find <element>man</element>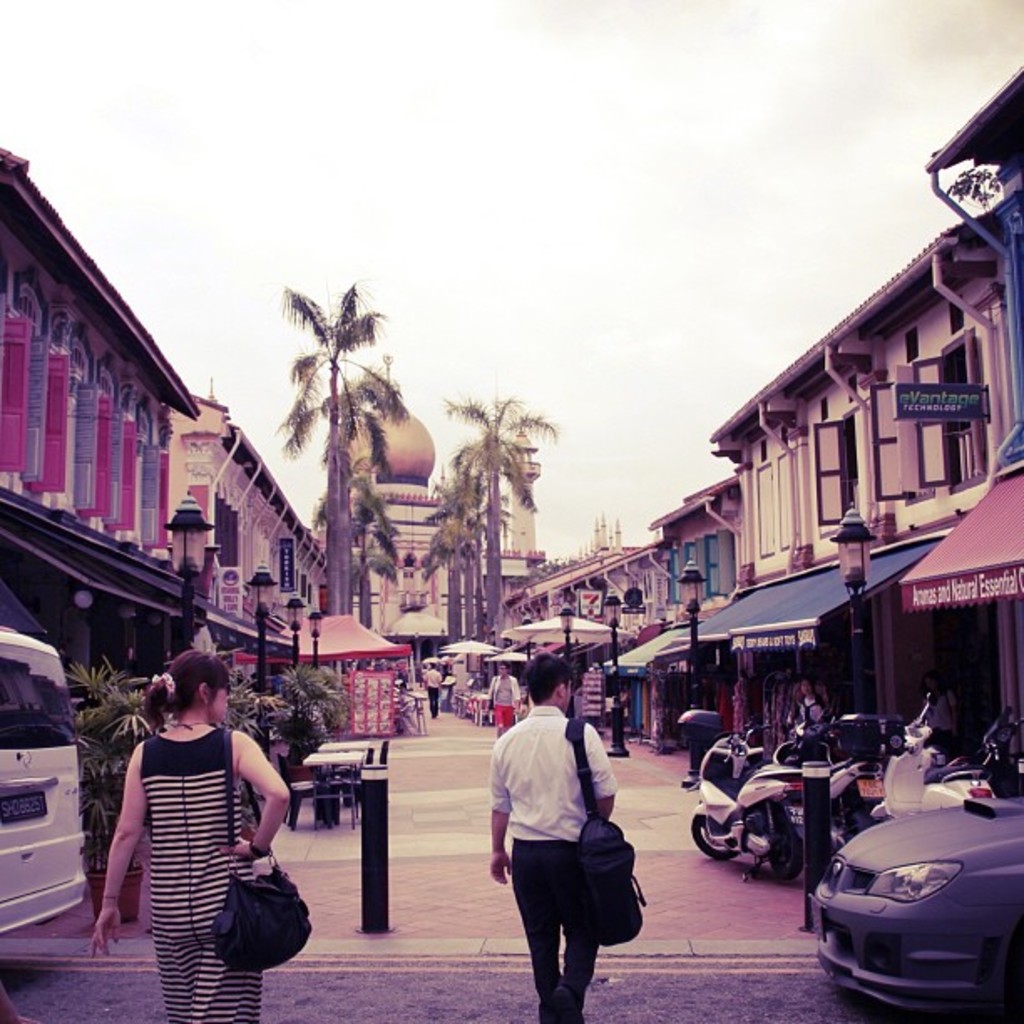
(left=489, top=664, right=520, bottom=736)
